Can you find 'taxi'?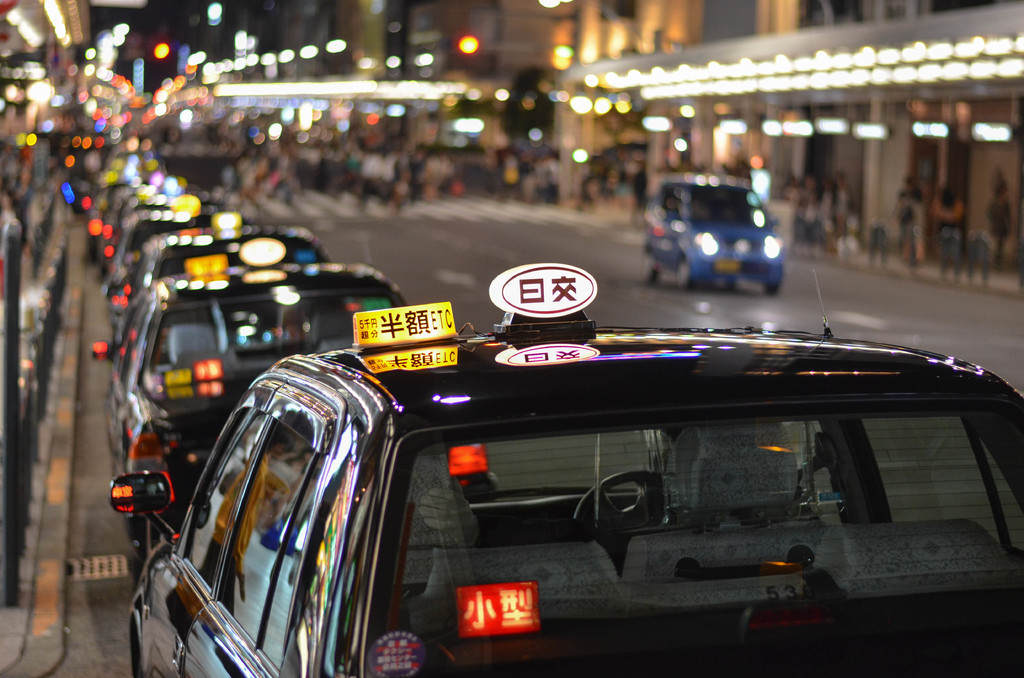
Yes, bounding box: 147, 229, 971, 664.
